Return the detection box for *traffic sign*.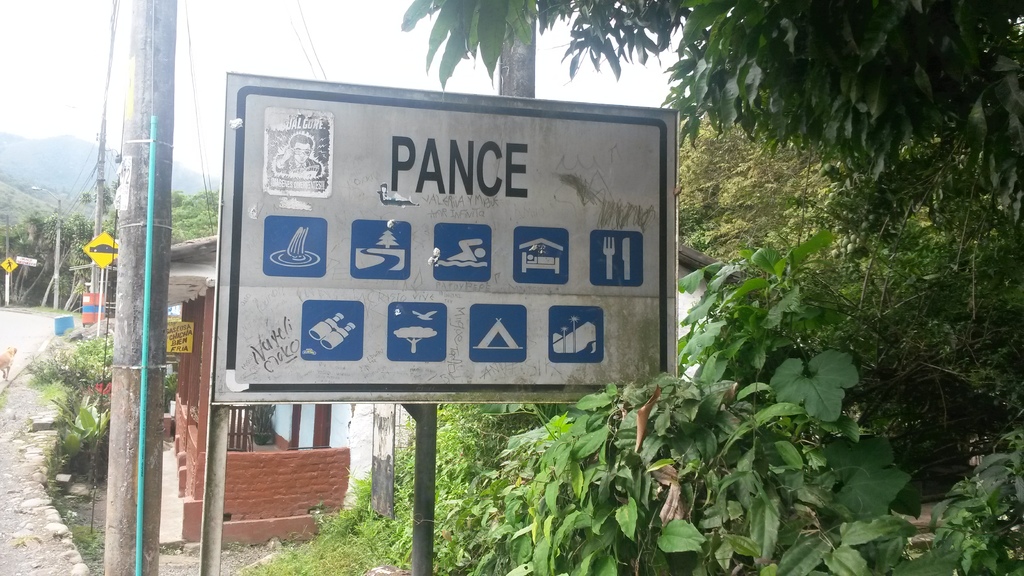
BBox(219, 72, 682, 408).
